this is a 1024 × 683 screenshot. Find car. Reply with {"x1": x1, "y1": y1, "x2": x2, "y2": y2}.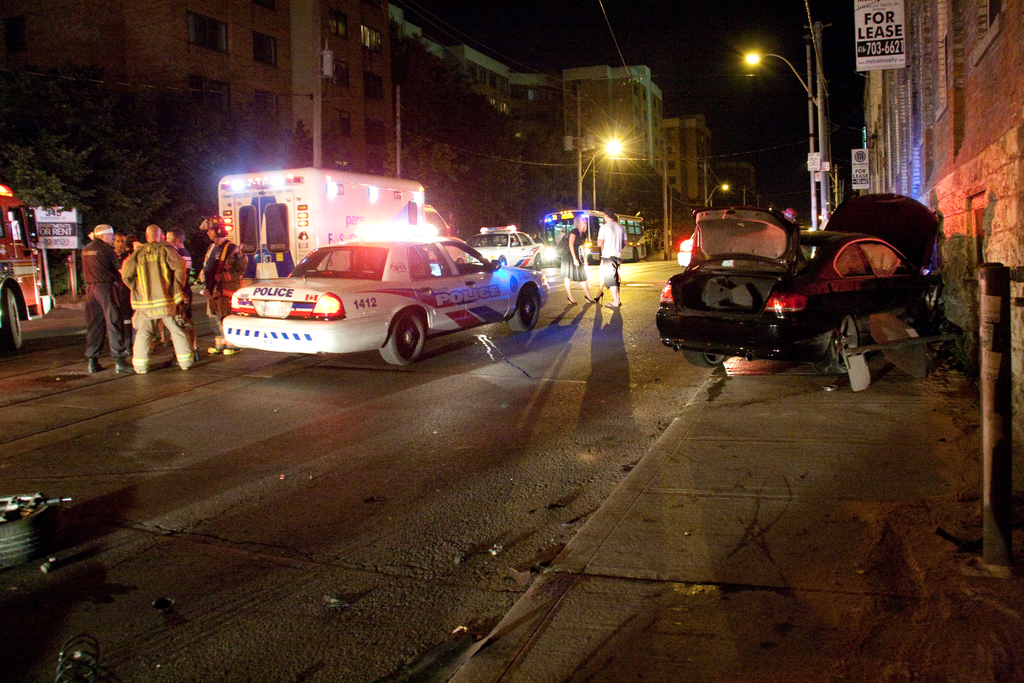
{"x1": 653, "y1": 205, "x2": 950, "y2": 368}.
